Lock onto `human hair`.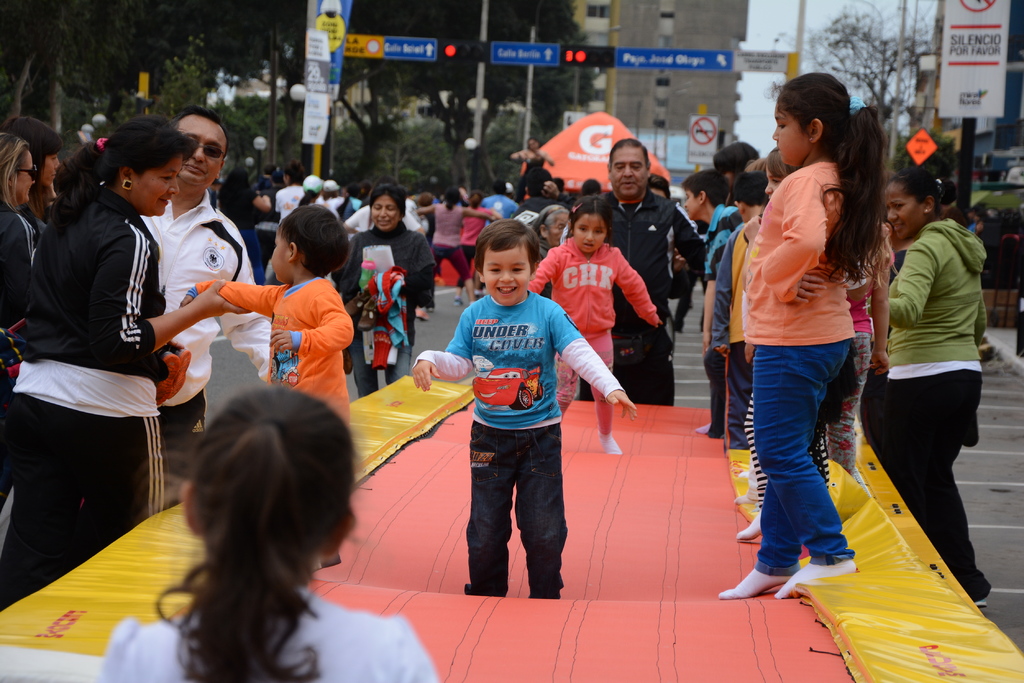
Locked: {"left": 493, "top": 178, "right": 508, "bottom": 195}.
